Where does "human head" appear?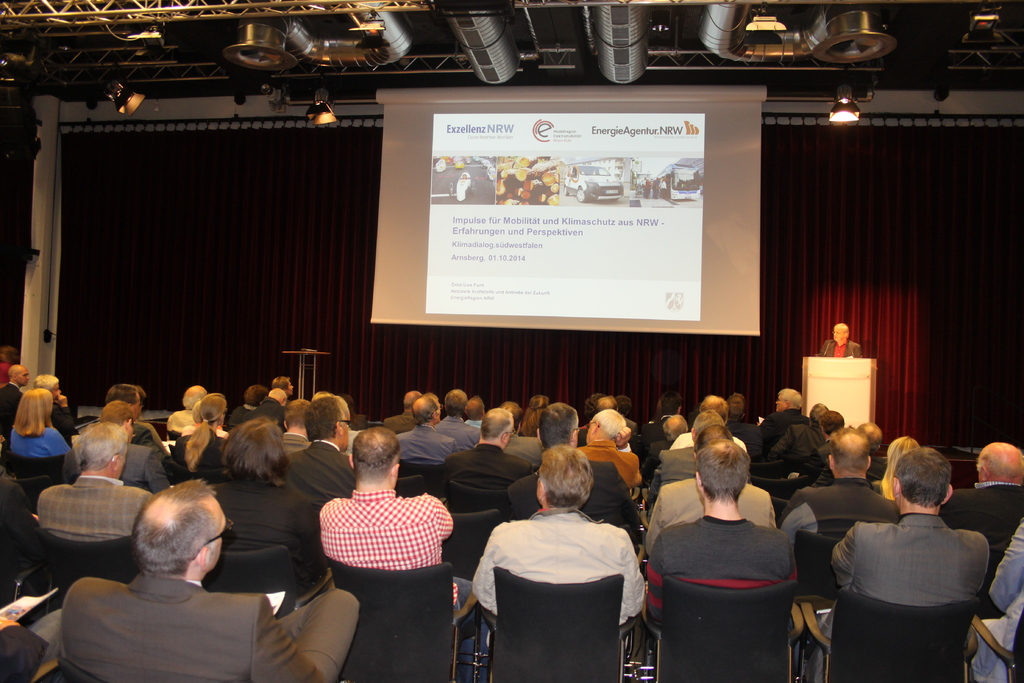
Appears at (left=442, top=386, right=467, bottom=414).
